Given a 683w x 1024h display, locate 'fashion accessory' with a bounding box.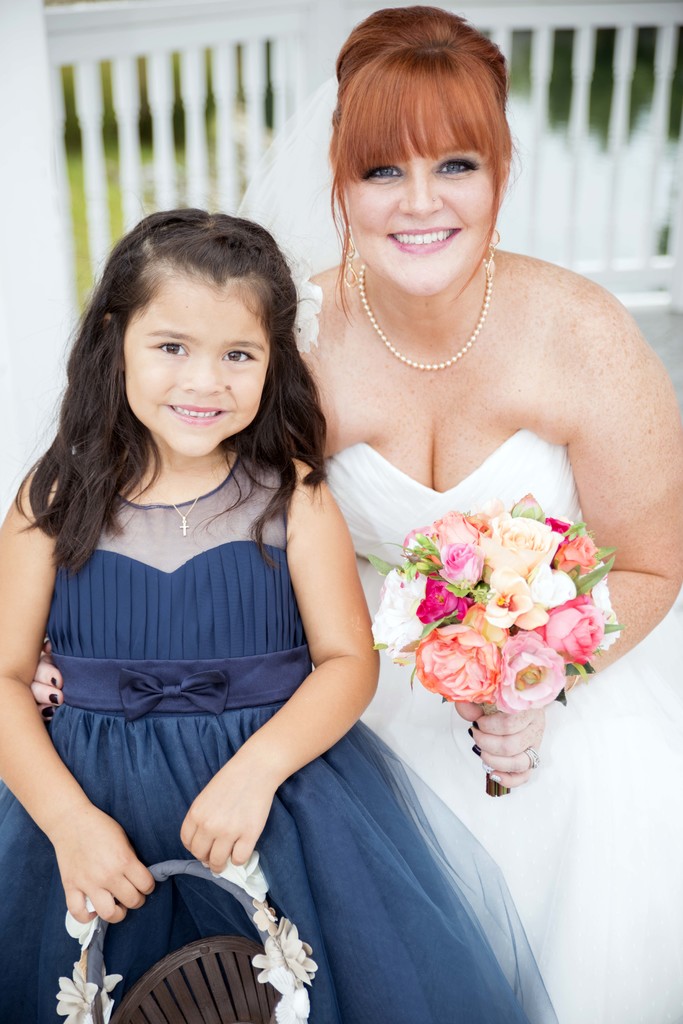
Located: {"left": 481, "top": 228, "right": 504, "bottom": 280}.
